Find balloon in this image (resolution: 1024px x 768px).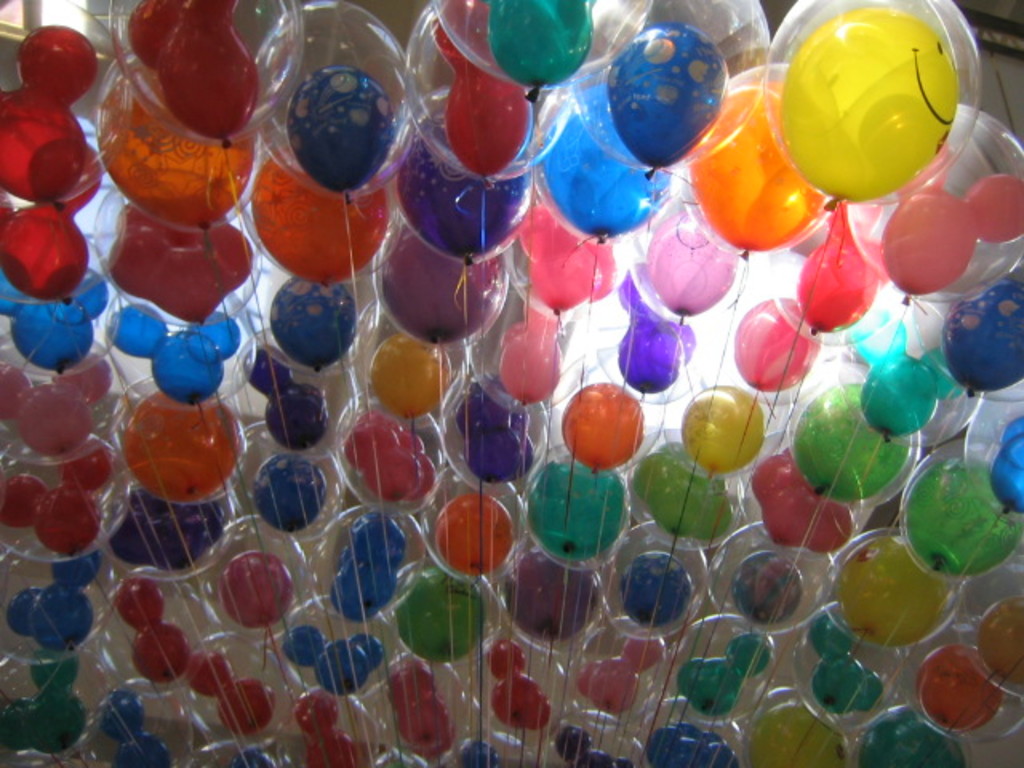
crop(104, 205, 246, 330).
